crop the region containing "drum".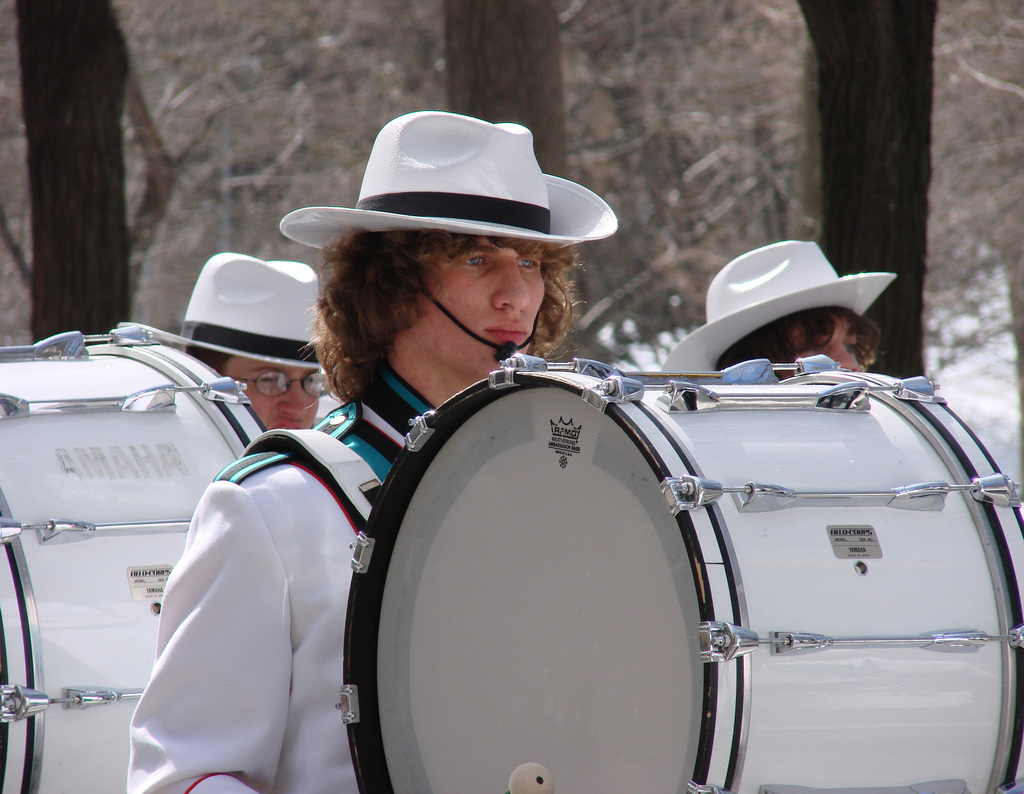
Crop region: locate(333, 354, 1023, 793).
